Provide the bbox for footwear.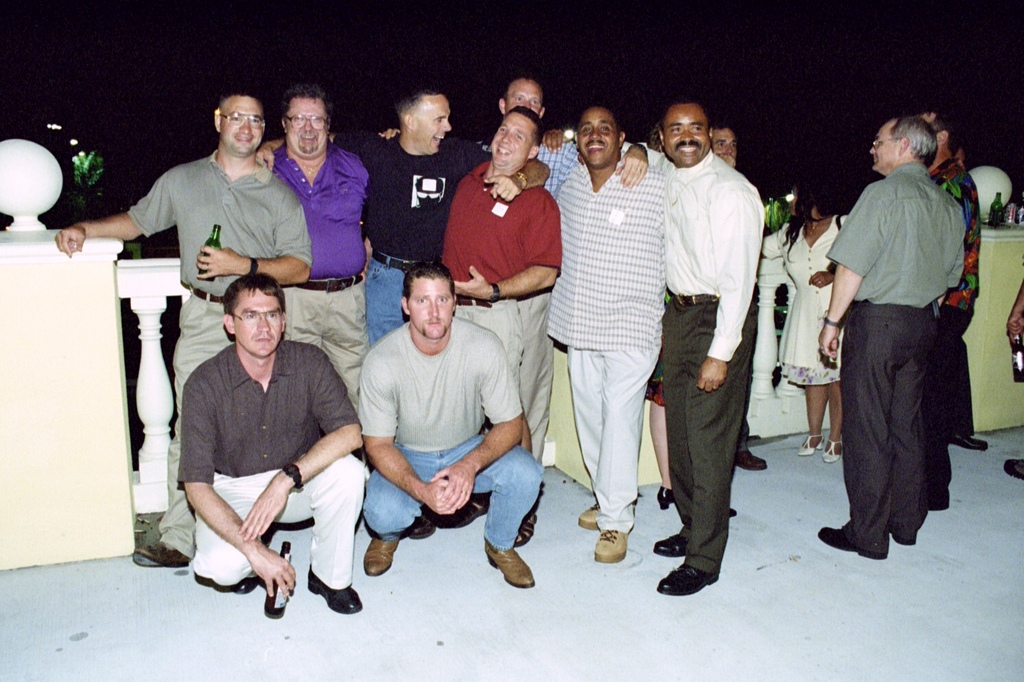
crop(735, 448, 767, 471).
